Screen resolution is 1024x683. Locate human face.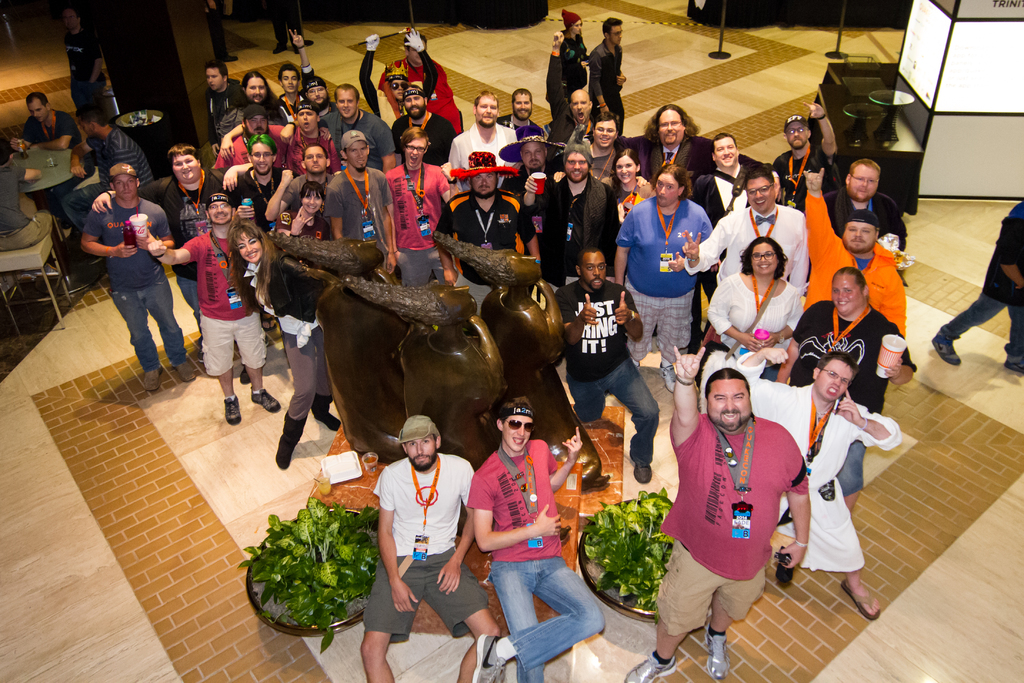
404/135/428/168.
